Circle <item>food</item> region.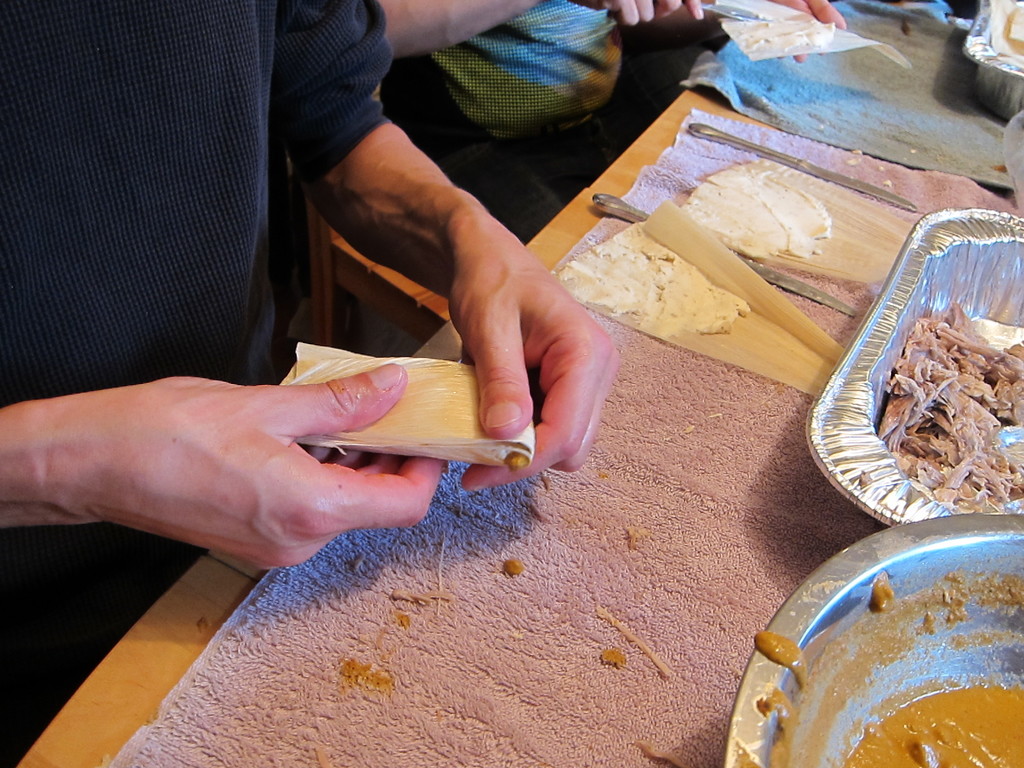
Region: 845 262 1023 512.
